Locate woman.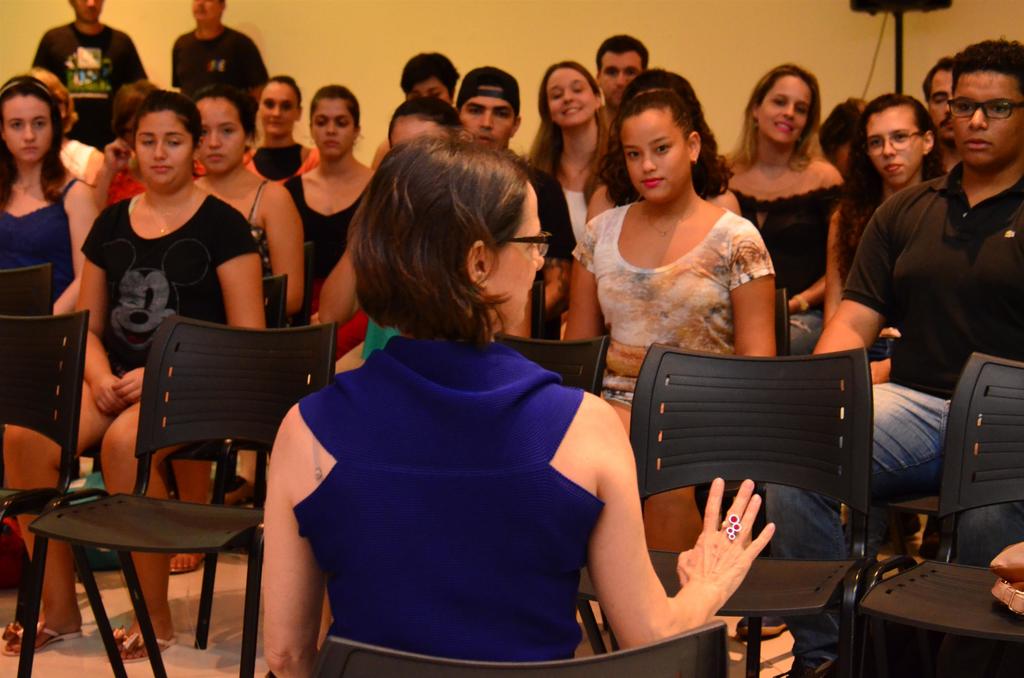
Bounding box: [524, 58, 615, 340].
